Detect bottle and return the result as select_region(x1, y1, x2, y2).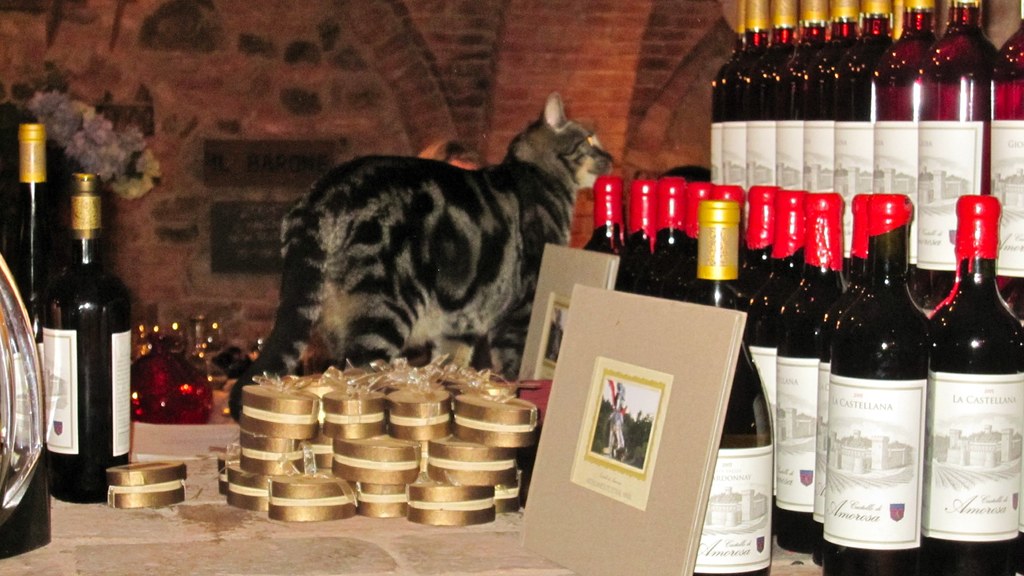
select_region(929, 196, 1023, 575).
